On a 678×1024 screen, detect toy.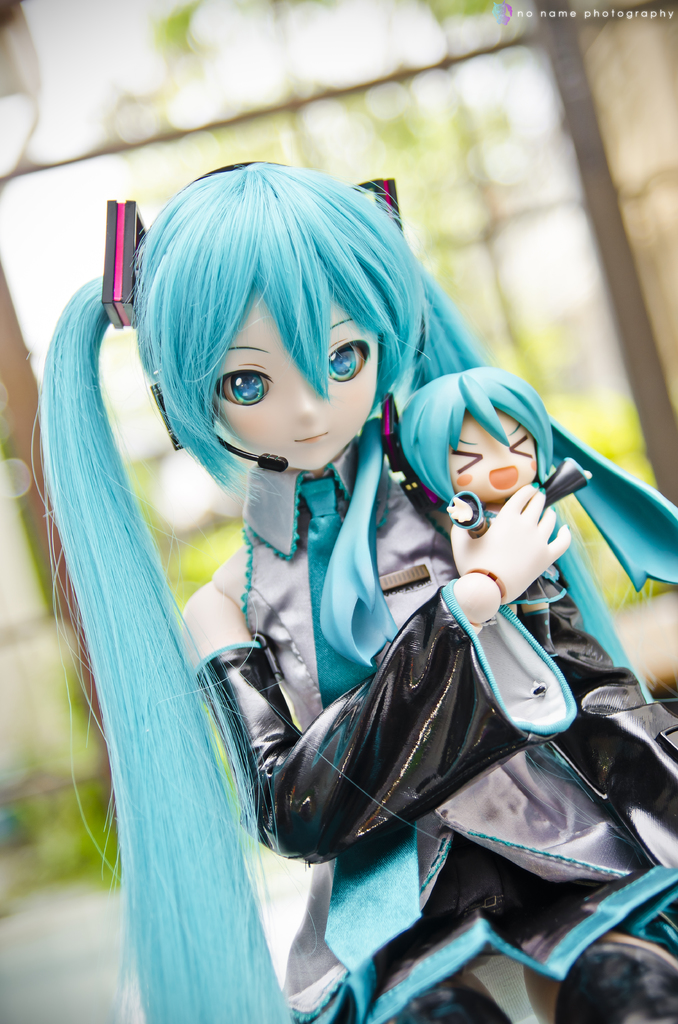
Rect(398, 364, 593, 653).
